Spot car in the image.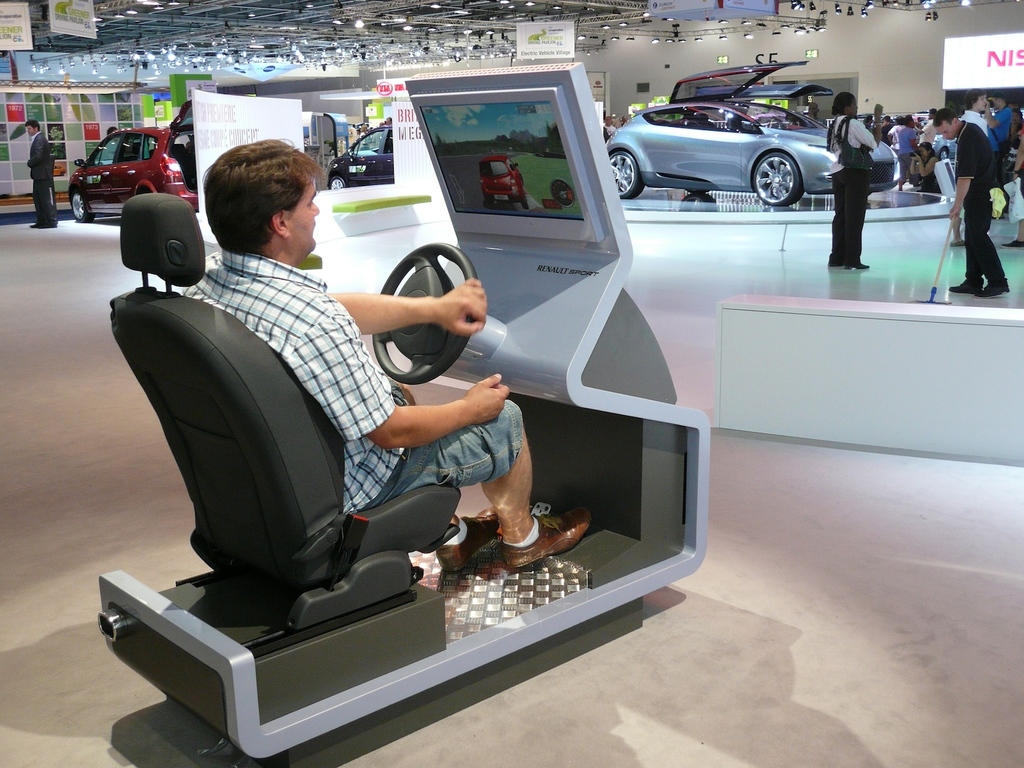
car found at {"x1": 326, "y1": 121, "x2": 394, "y2": 195}.
